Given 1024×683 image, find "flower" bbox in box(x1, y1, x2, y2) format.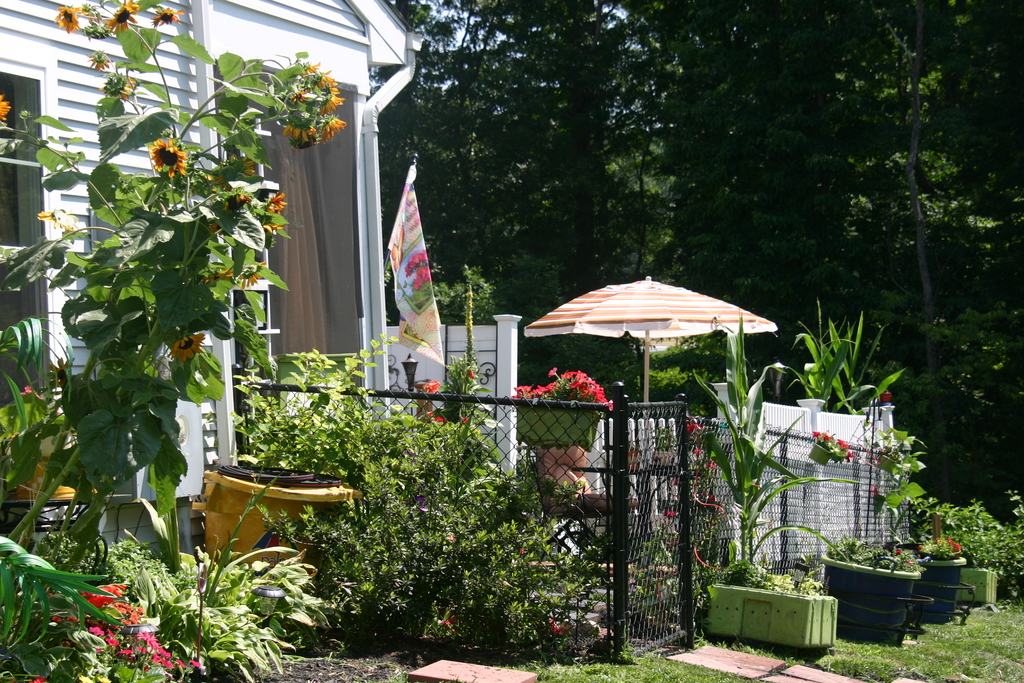
box(145, 136, 189, 179).
